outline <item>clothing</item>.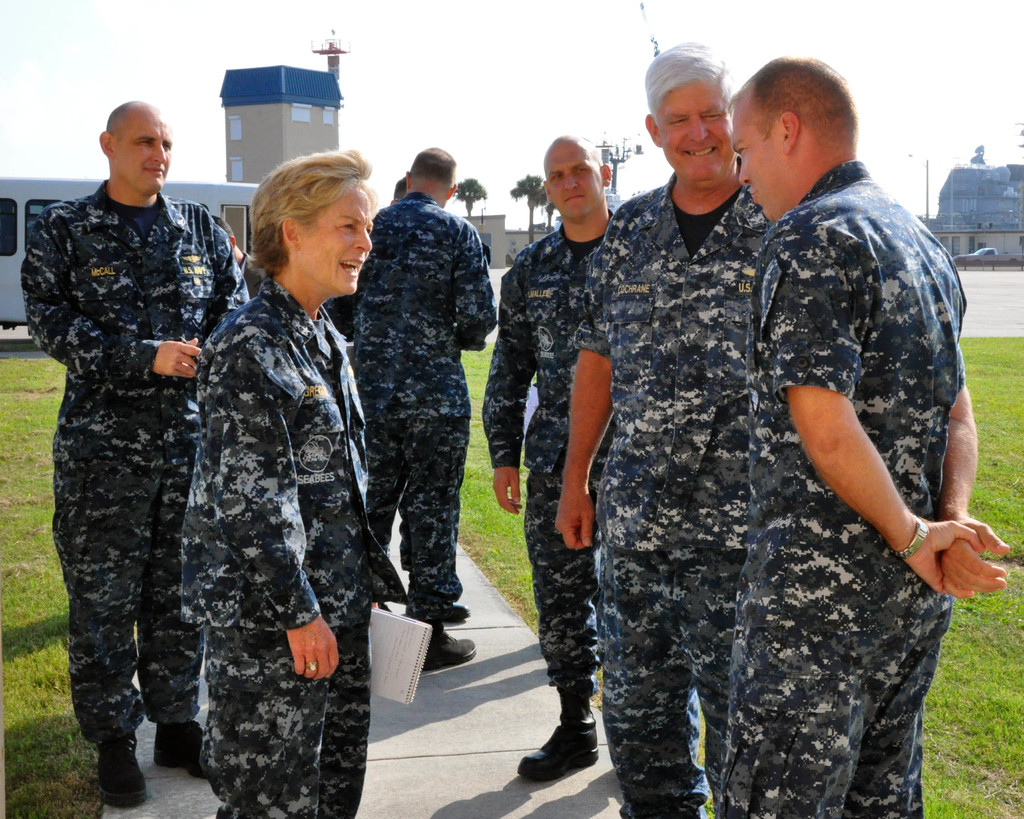
Outline: 729 104 973 644.
